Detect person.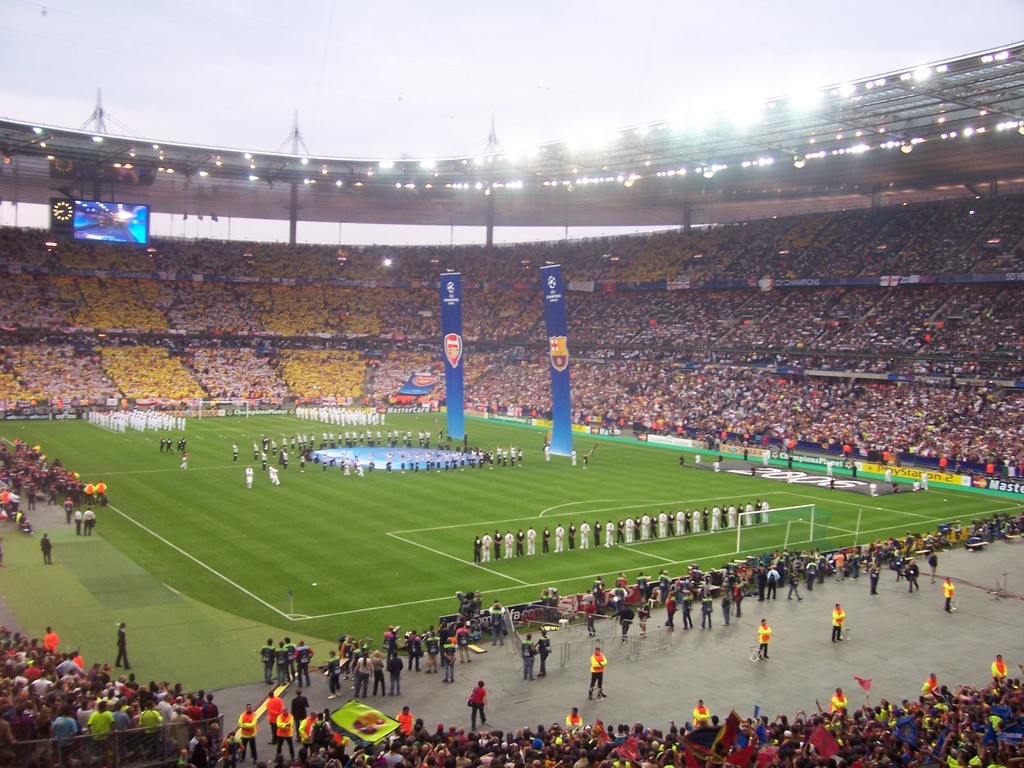
Detected at 886, 468, 889, 479.
